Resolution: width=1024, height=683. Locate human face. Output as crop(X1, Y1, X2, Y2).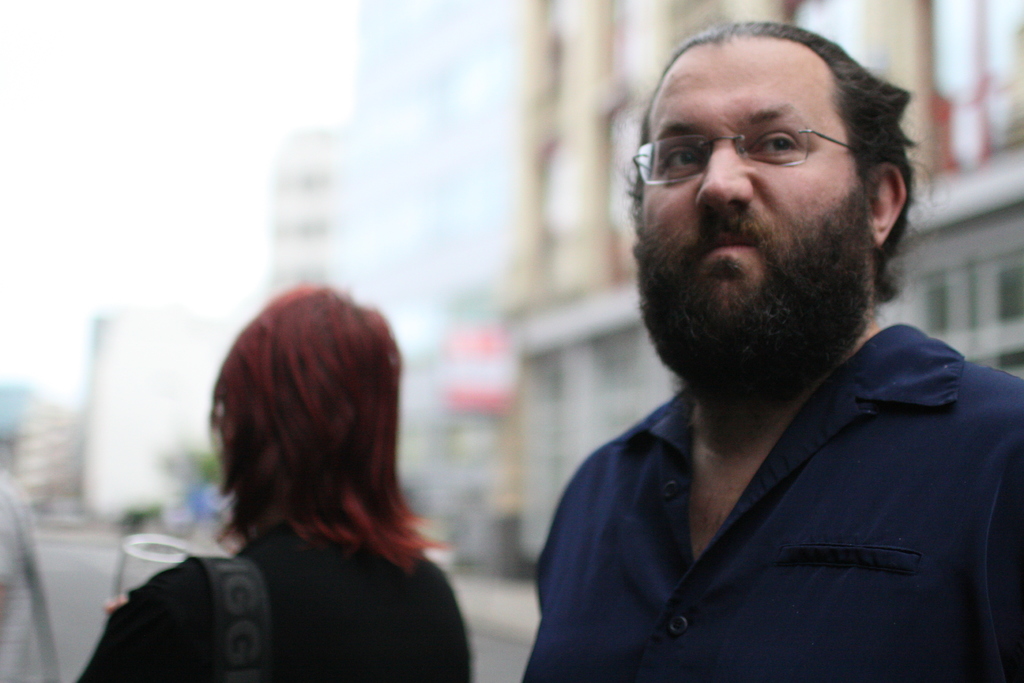
crop(637, 37, 863, 314).
